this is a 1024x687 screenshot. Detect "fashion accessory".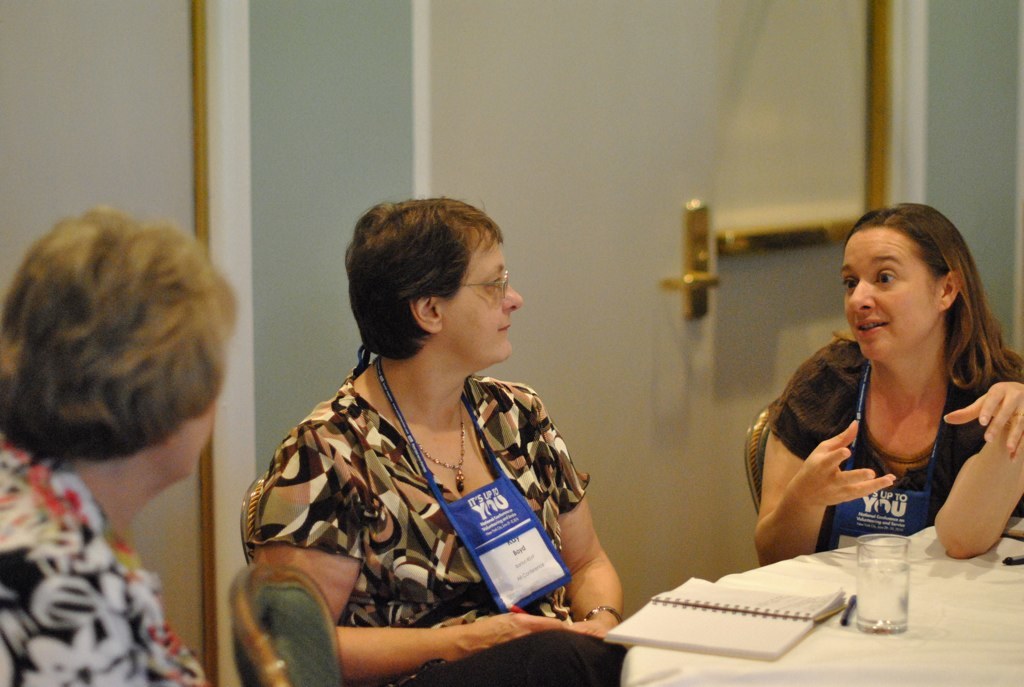
(442, 265, 516, 300).
